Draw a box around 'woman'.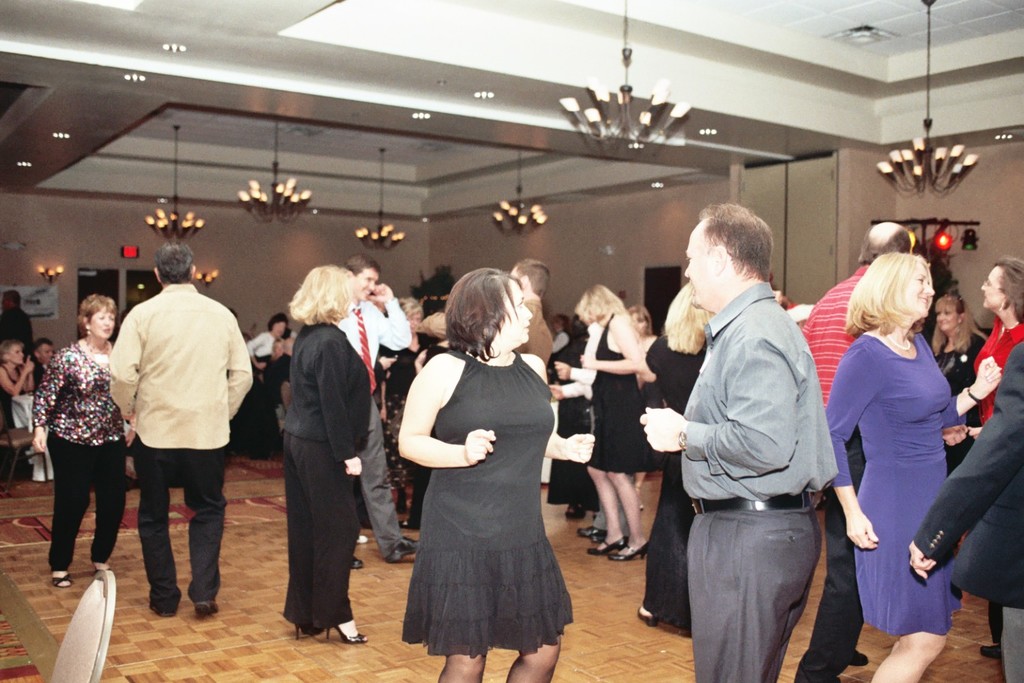
select_region(819, 250, 956, 682).
